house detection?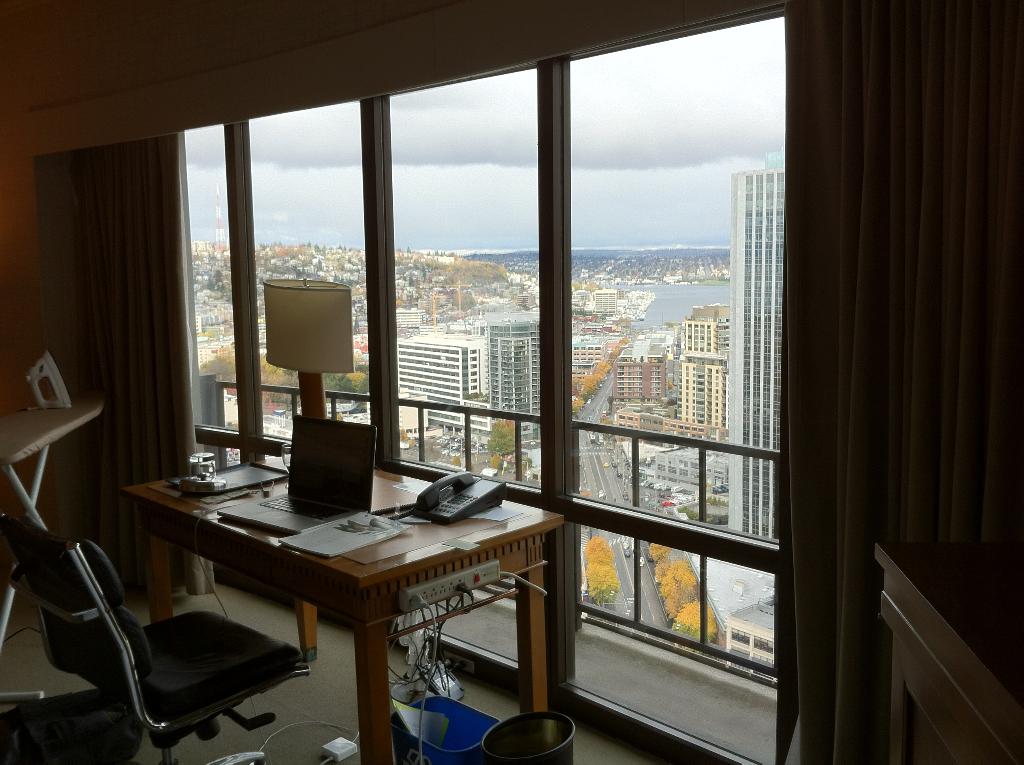
detection(629, 335, 675, 356)
